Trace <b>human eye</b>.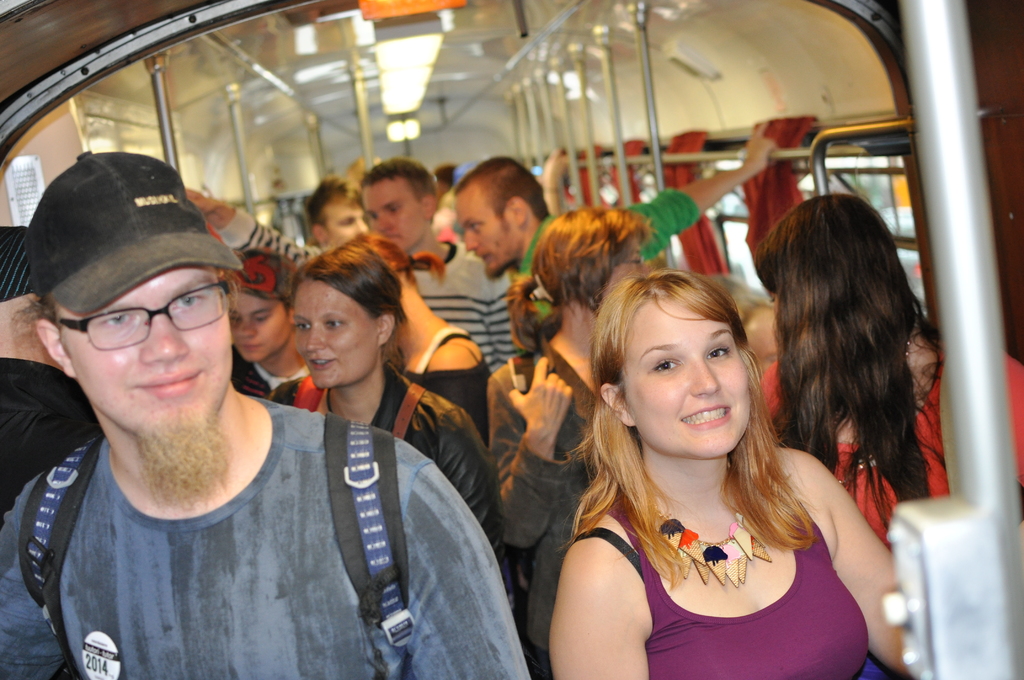
Traced to 291 320 312 334.
